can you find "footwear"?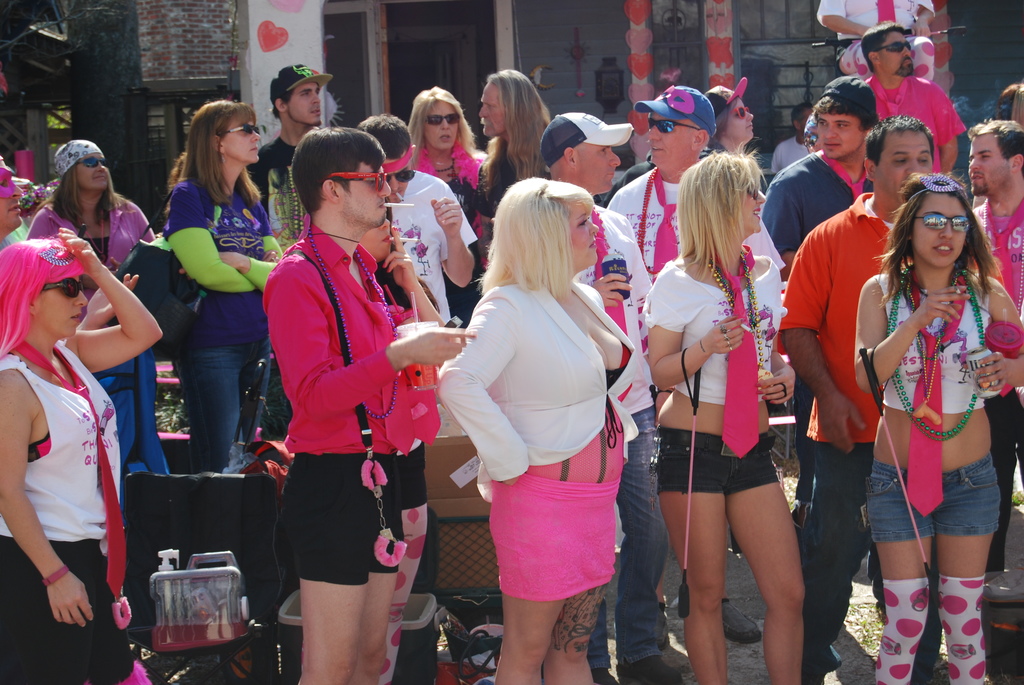
Yes, bounding box: crop(592, 668, 618, 684).
